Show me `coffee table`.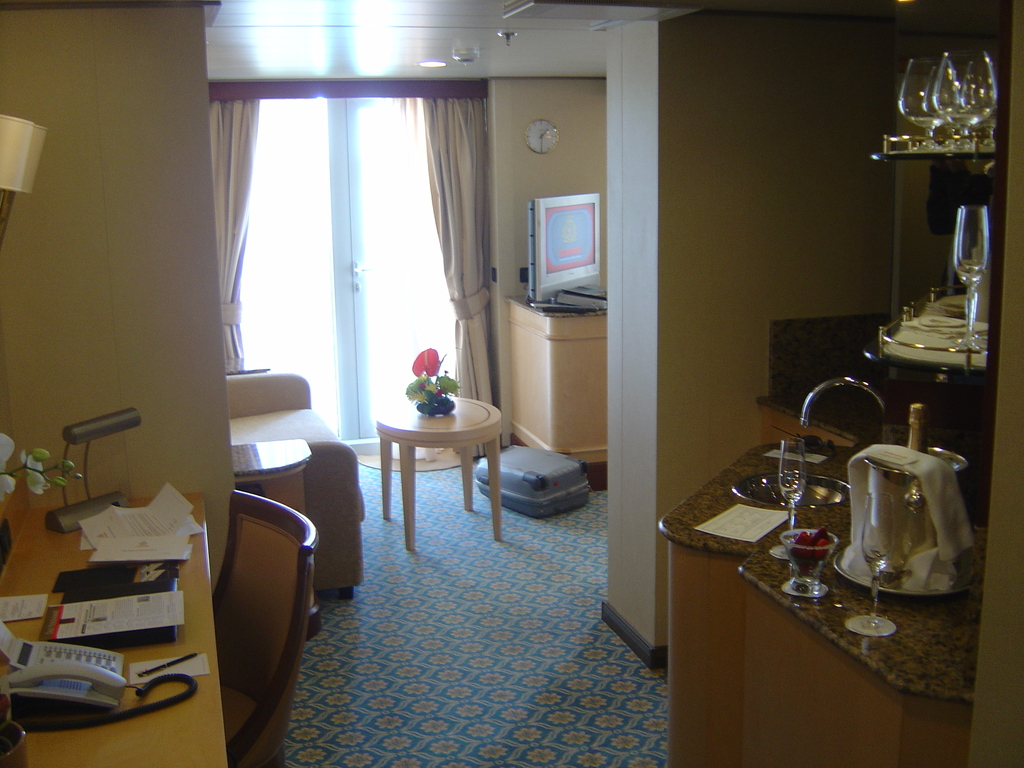
`coffee table` is here: bbox=[375, 381, 513, 541].
